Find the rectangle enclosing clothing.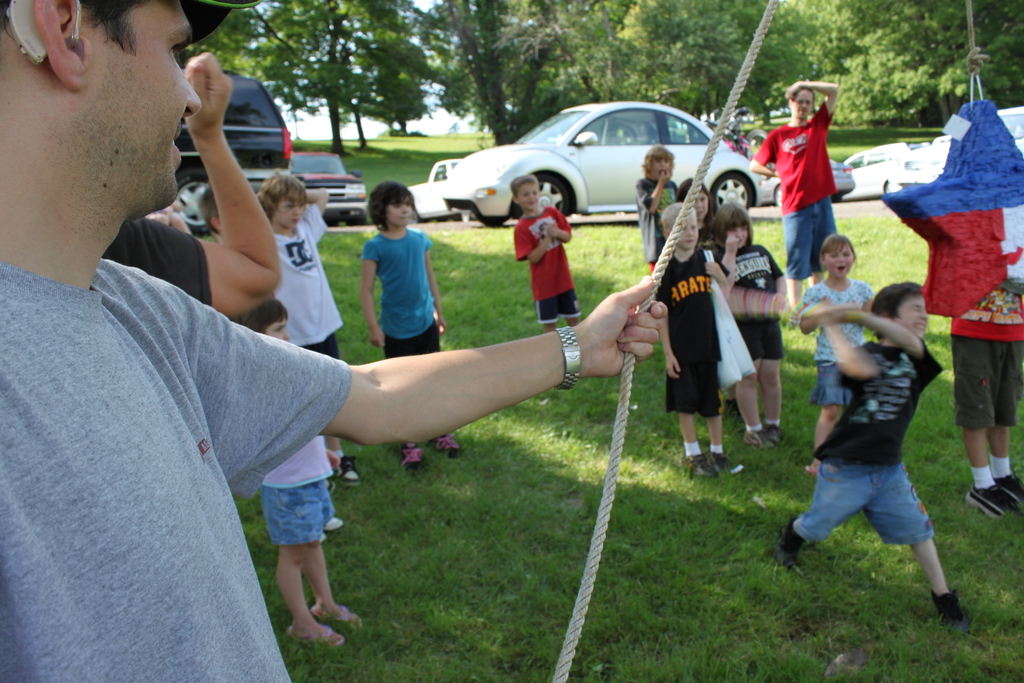
<region>266, 481, 340, 547</region>.
